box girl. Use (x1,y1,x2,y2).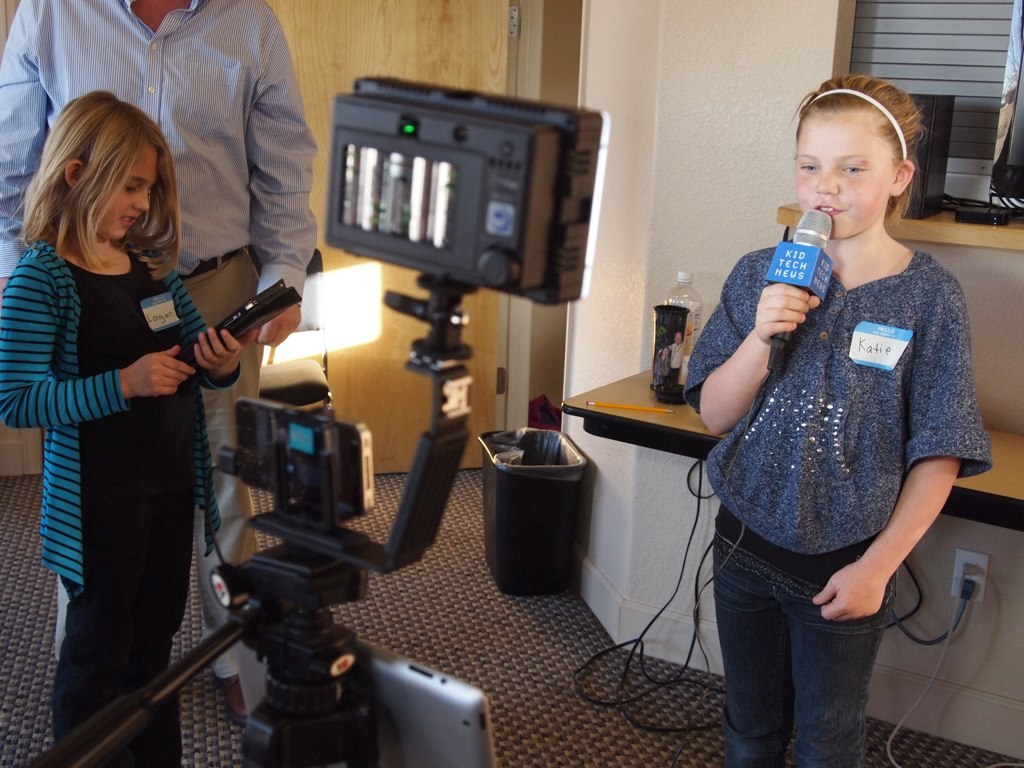
(0,93,249,767).
